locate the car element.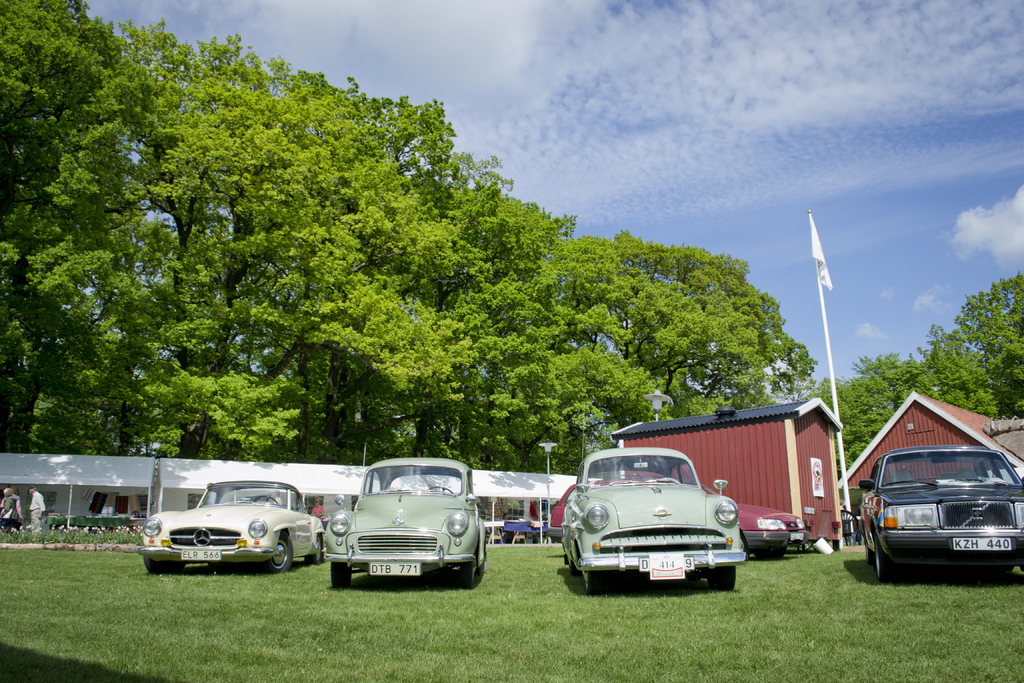
Element bbox: x1=140, y1=475, x2=326, y2=574.
